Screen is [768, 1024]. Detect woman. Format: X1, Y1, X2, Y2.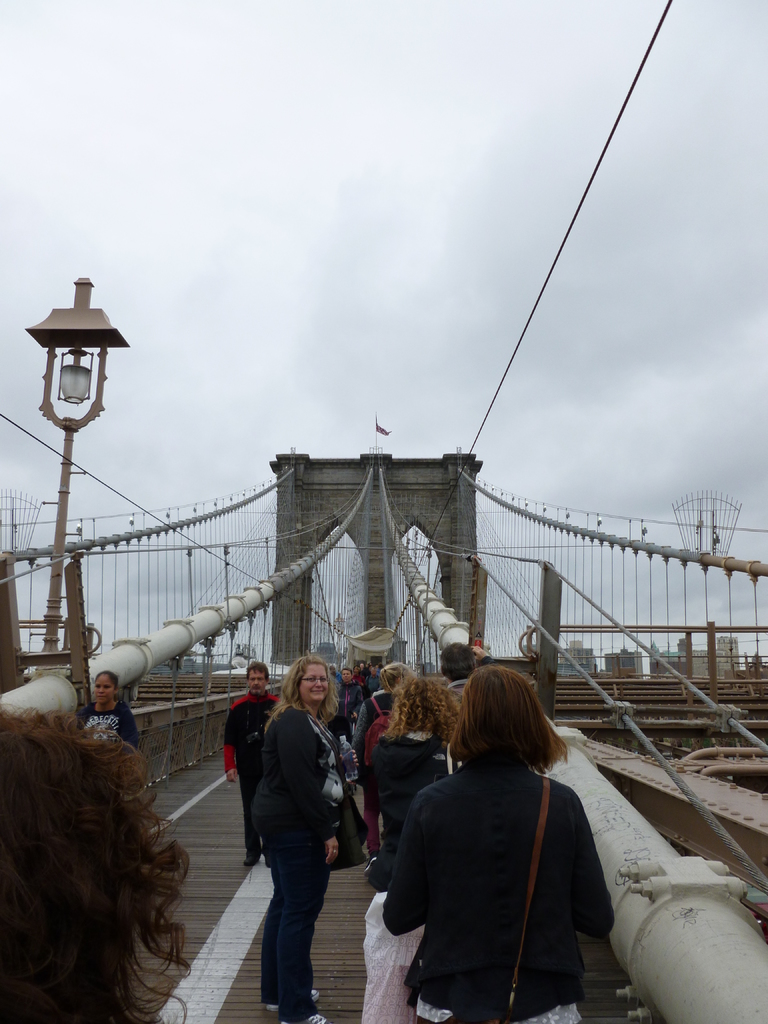
367, 677, 465, 1023.
